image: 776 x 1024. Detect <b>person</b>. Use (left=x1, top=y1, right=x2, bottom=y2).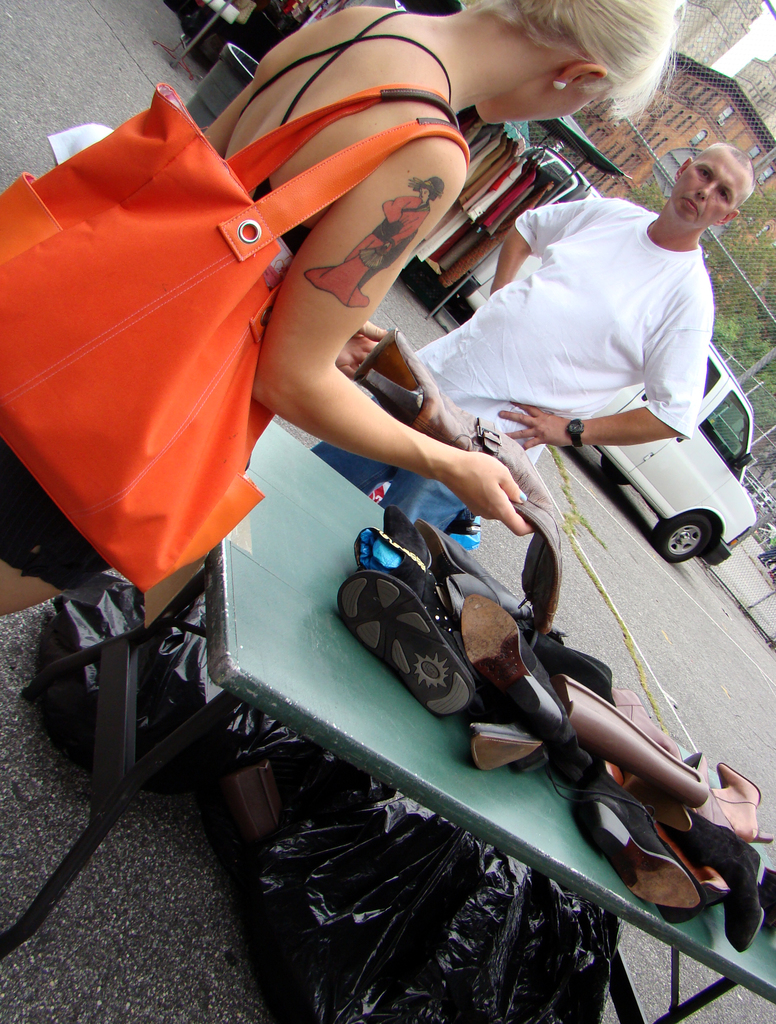
(left=0, top=0, right=685, bottom=622).
